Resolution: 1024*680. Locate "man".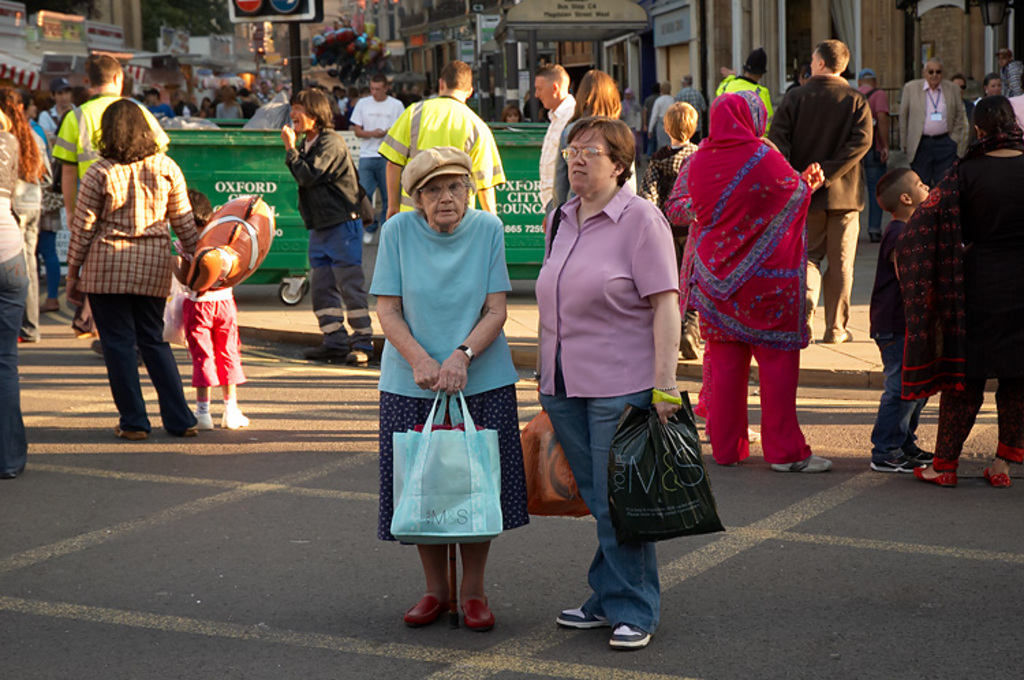
x1=674, y1=74, x2=703, y2=131.
